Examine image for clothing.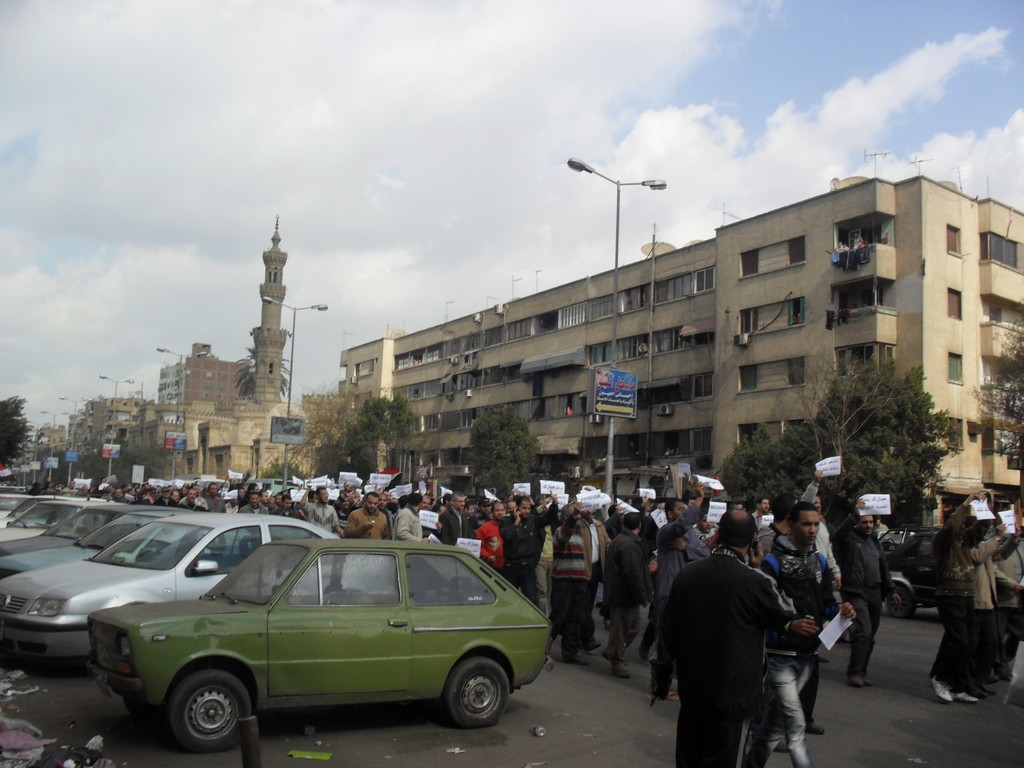
Examination result: BBox(153, 488, 179, 508).
